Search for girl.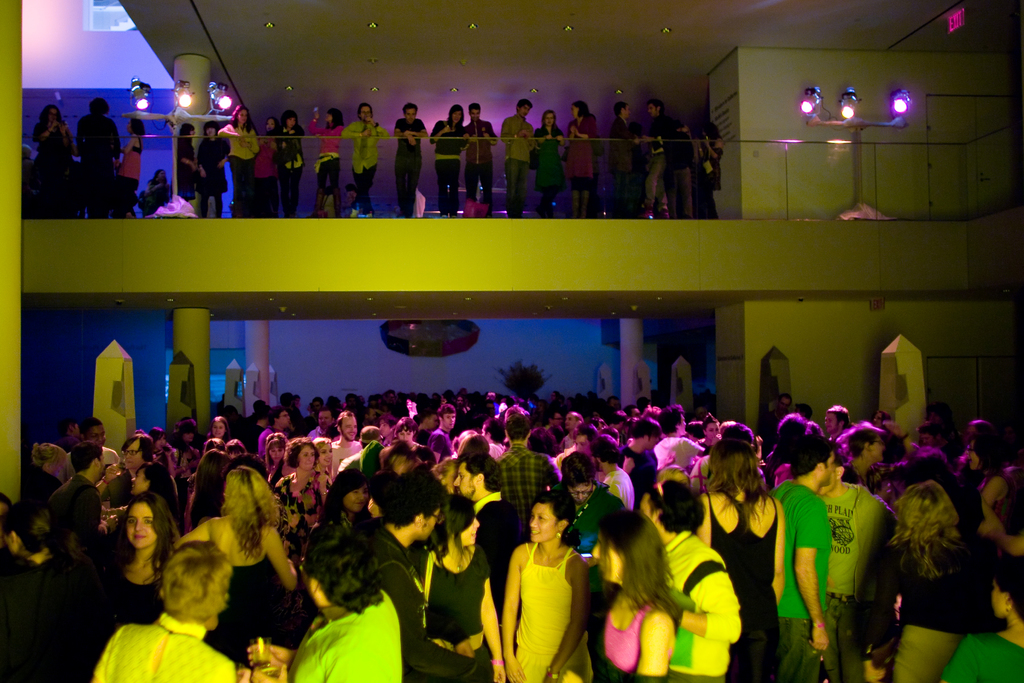
Found at 394 413 441 469.
